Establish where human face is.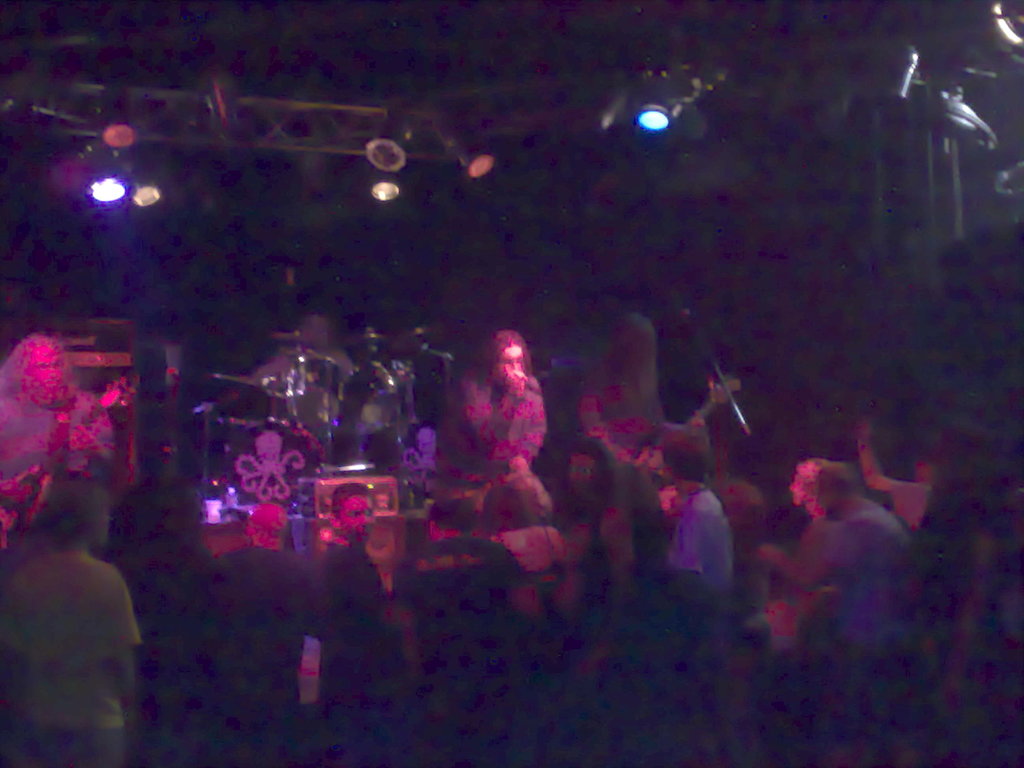
Established at bbox=(24, 346, 65, 388).
